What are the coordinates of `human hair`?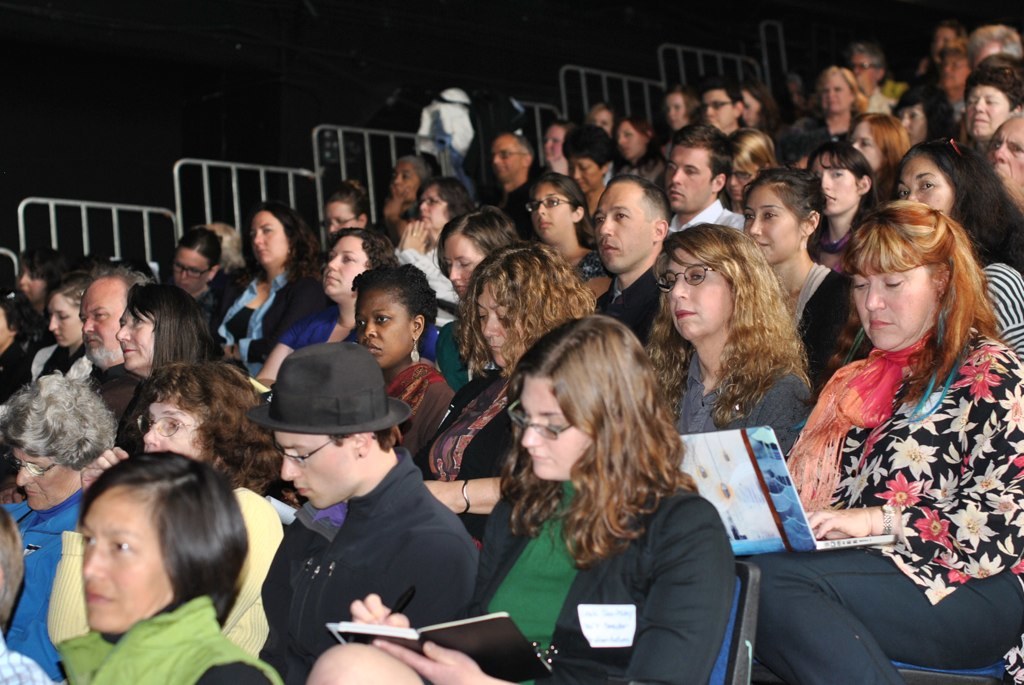
region(402, 173, 479, 221).
